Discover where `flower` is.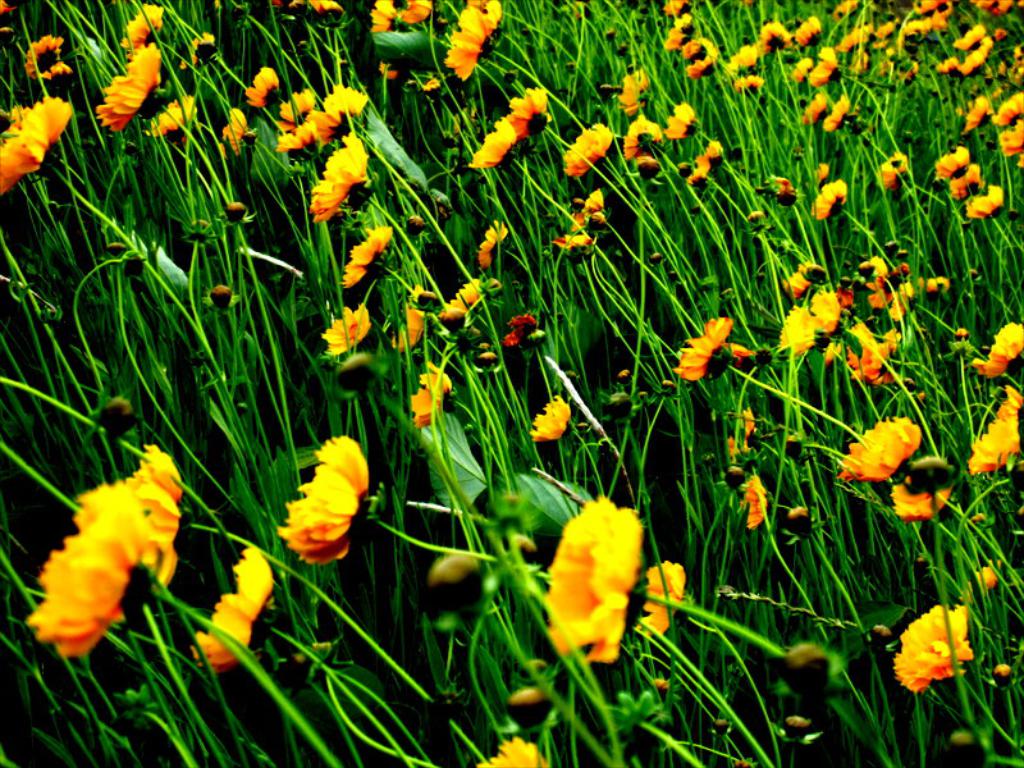
Discovered at 471:739:554:767.
